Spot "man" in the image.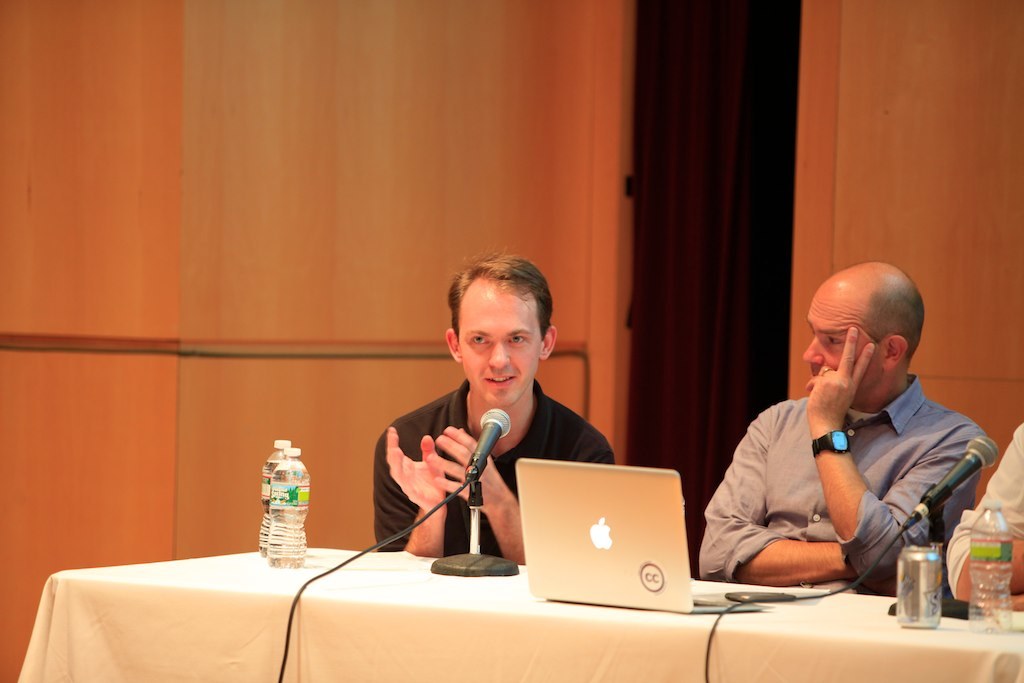
"man" found at box=[947, 424, 1023, 613].
